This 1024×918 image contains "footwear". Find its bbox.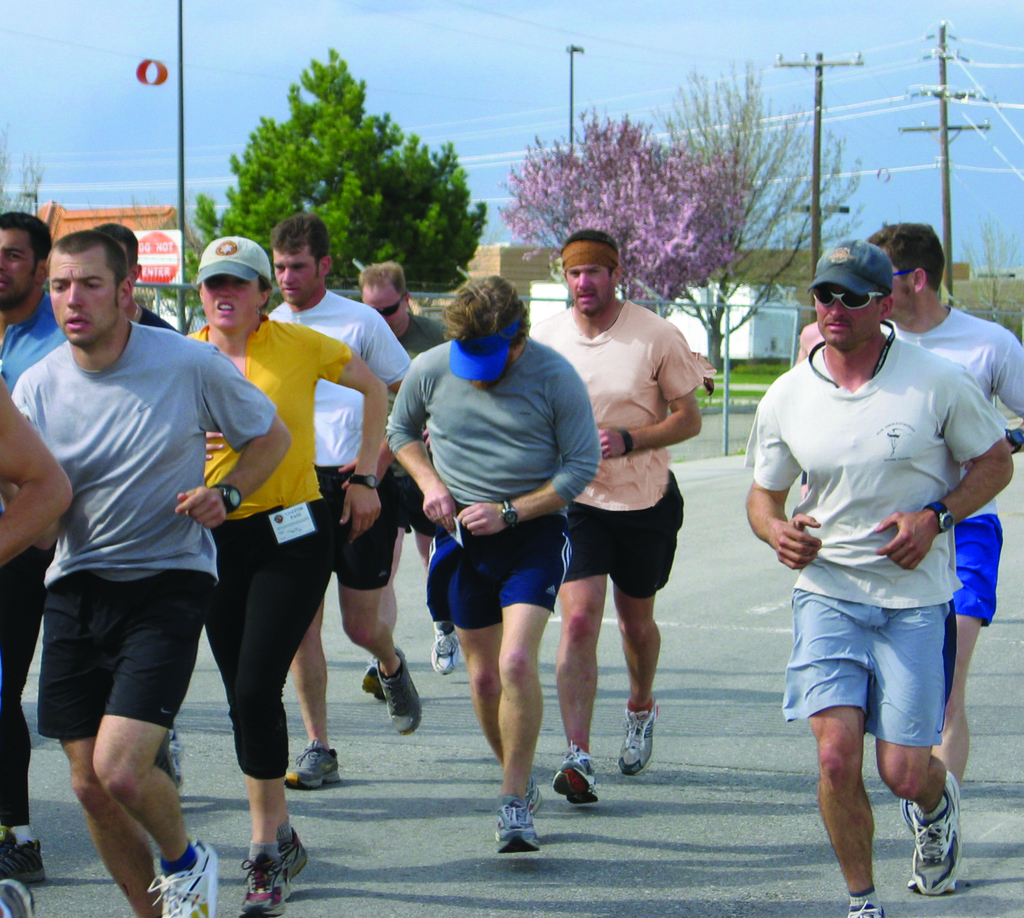
(x1=428, y1=617, x2=463, y2=676).
